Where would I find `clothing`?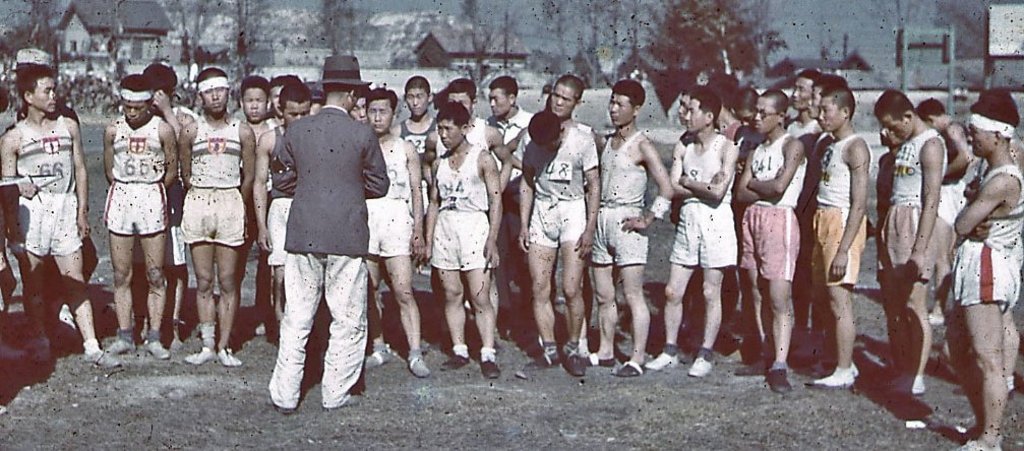
At (811, 132, 875, 282).
